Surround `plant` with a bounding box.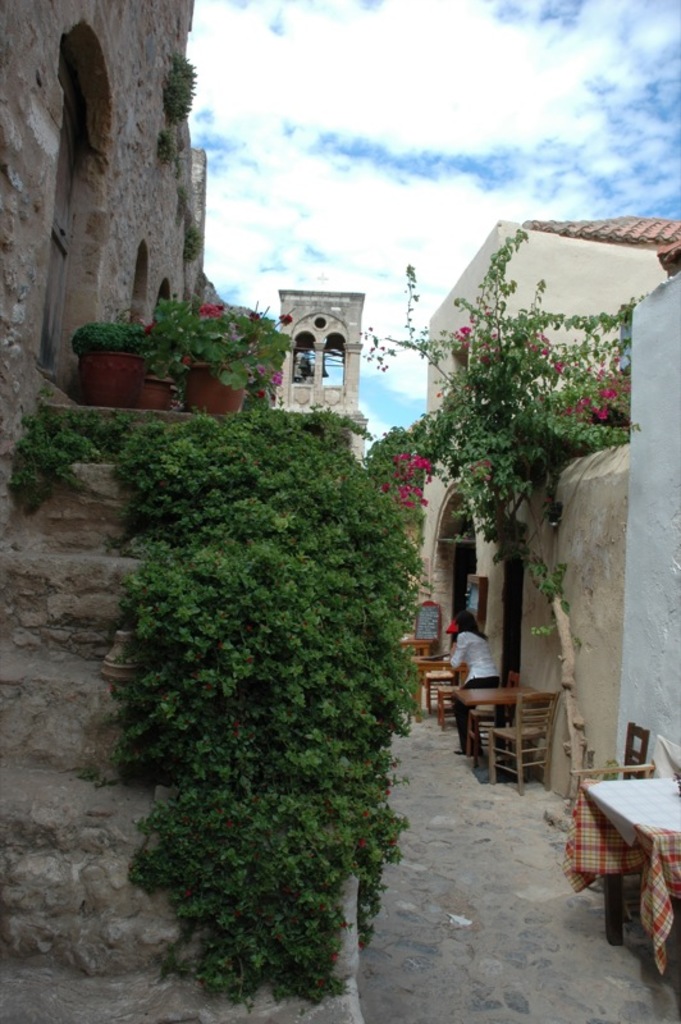
pyautogui.locateOnScreen(70, 324, 133, 361).
